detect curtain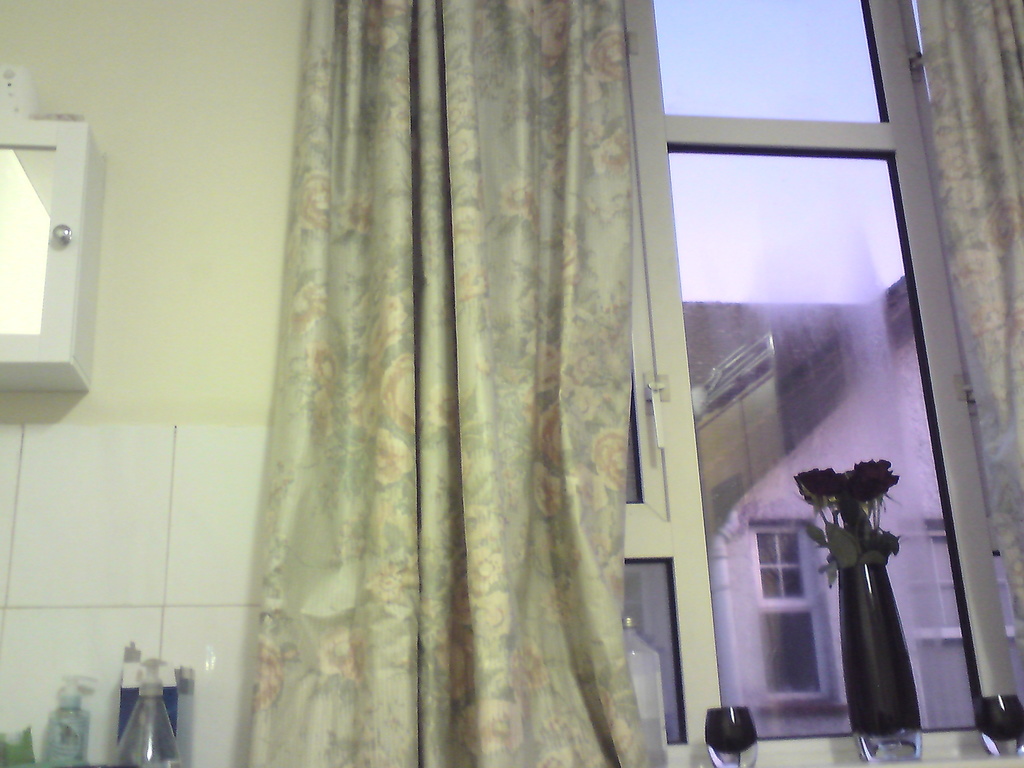
<region>916, 0, 1023, 651</region>
